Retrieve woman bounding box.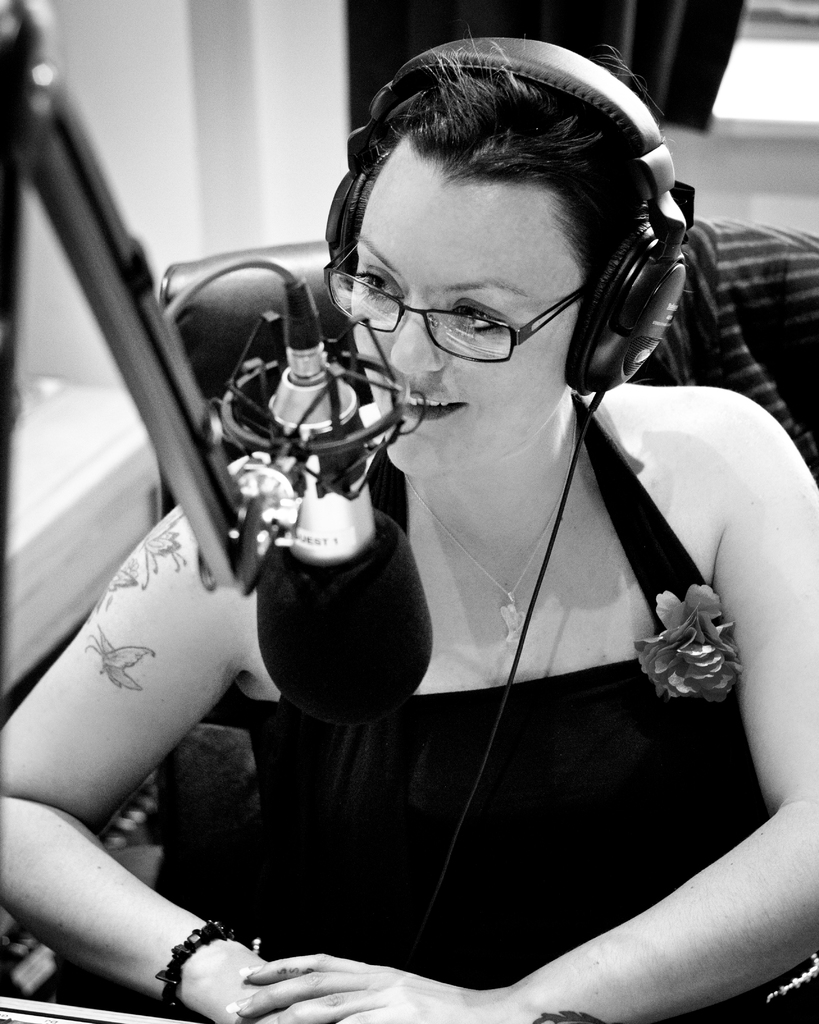
Bounding box: box=[64, 30, 791, 1013].
